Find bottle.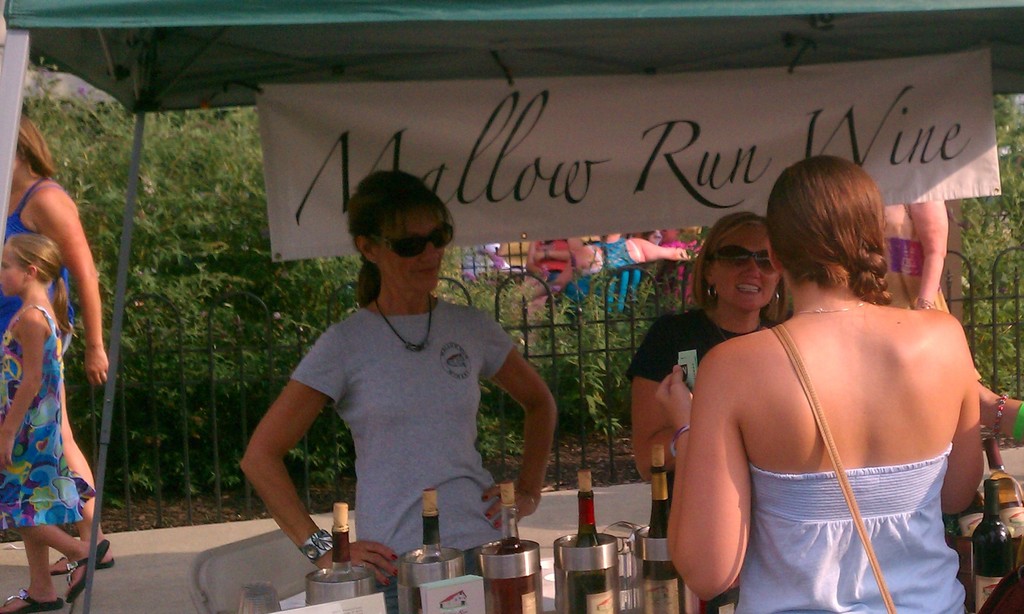
(984,437,1023,539).
